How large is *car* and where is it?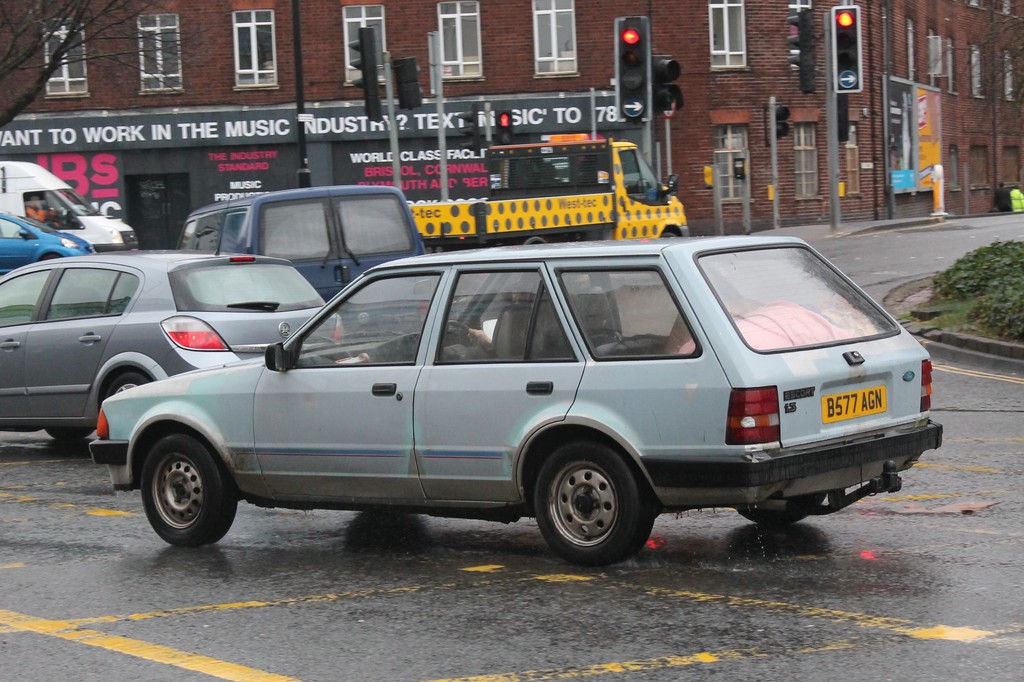
Bounding box: bbox(69, 238, 959, 585).
